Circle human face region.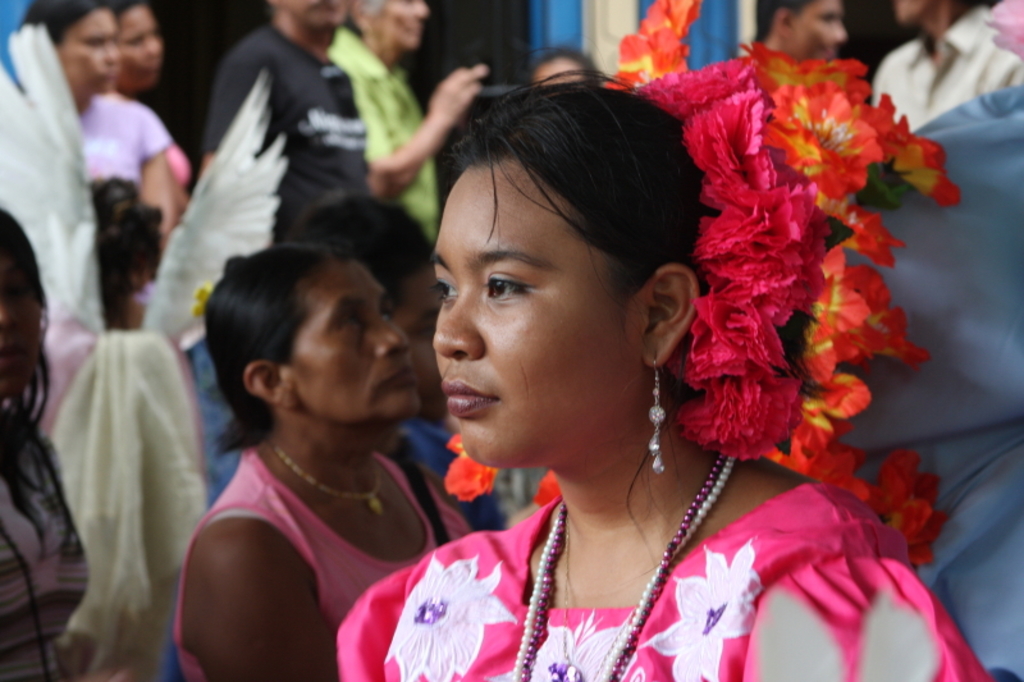
Region: bbox(63, 12, 120, 88).
